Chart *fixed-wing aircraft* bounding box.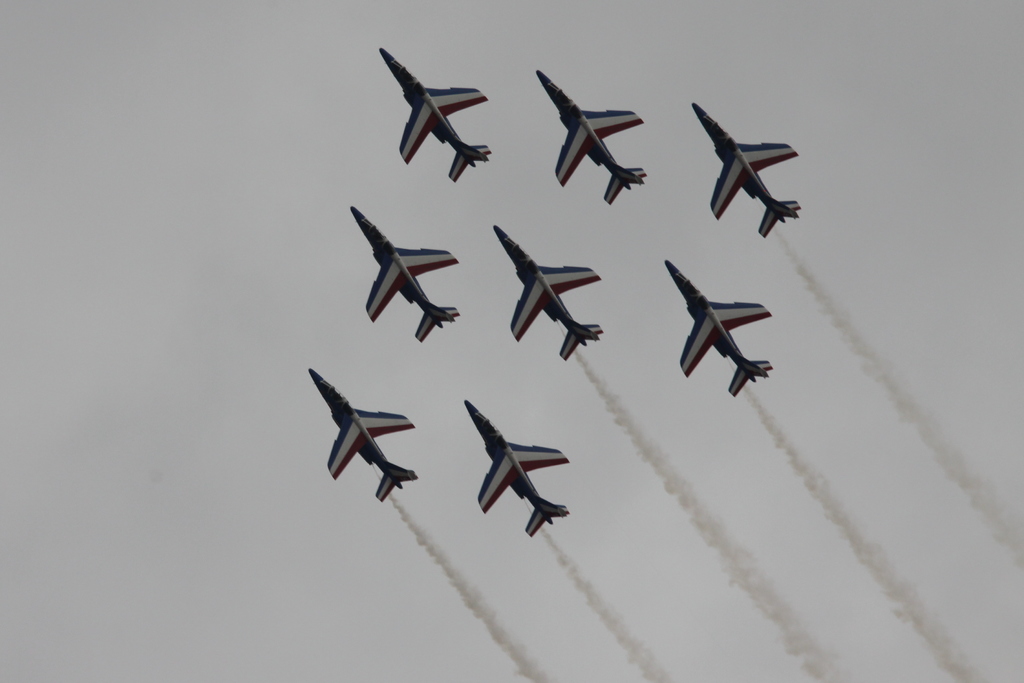
Charted: box=[381, 47, 502, 179].
